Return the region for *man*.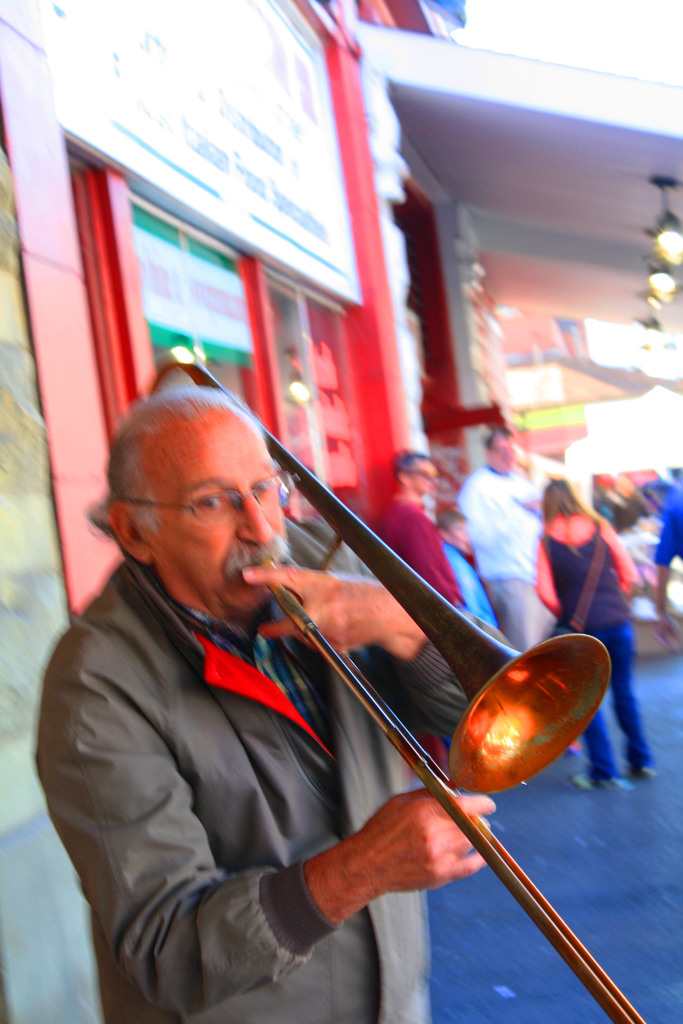
{"left": 456, "top": 429, "right": 540, "bottom": 652}.
